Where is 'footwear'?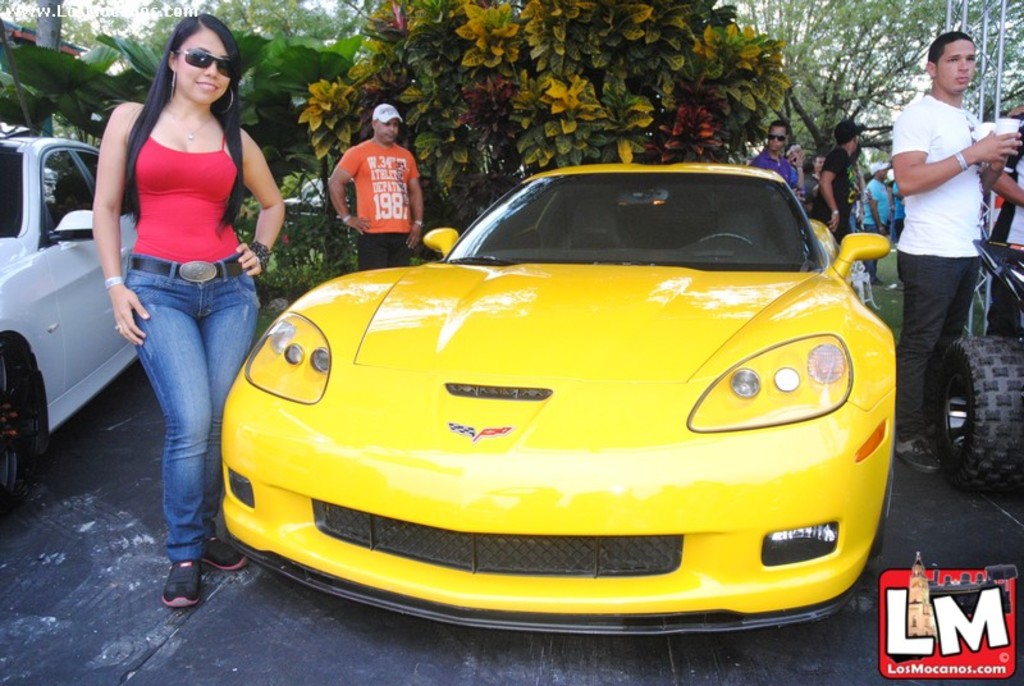
[148, 540, 209, 618].
